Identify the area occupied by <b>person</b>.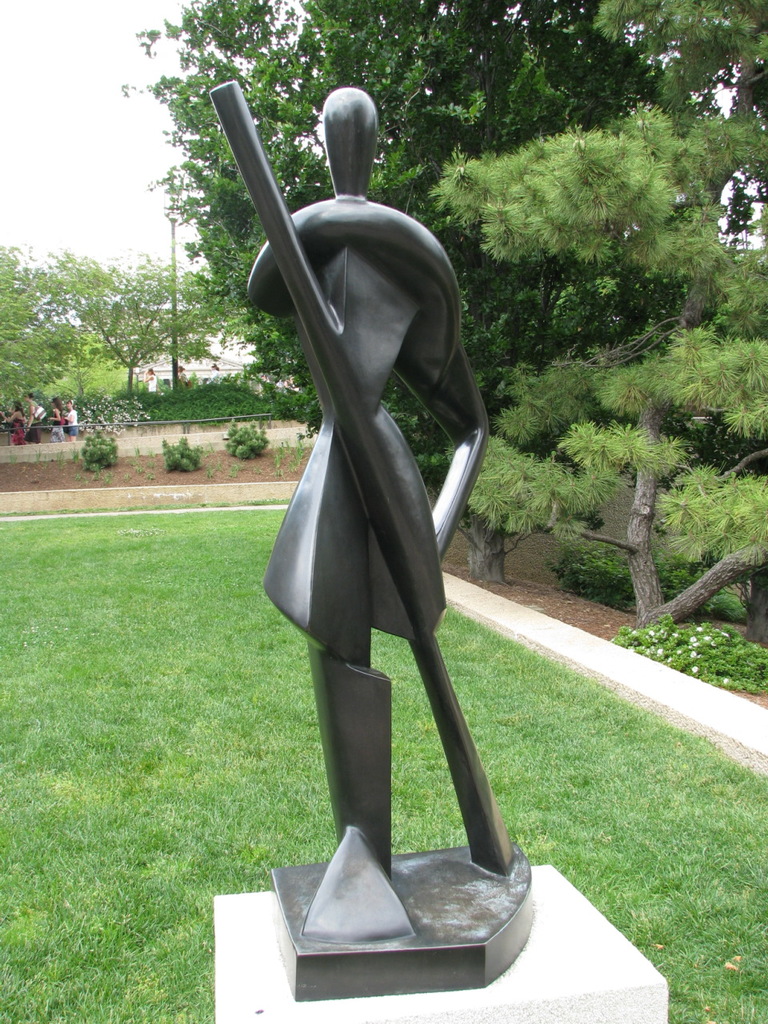
Area: Rect(264, 53, 531, 987).
